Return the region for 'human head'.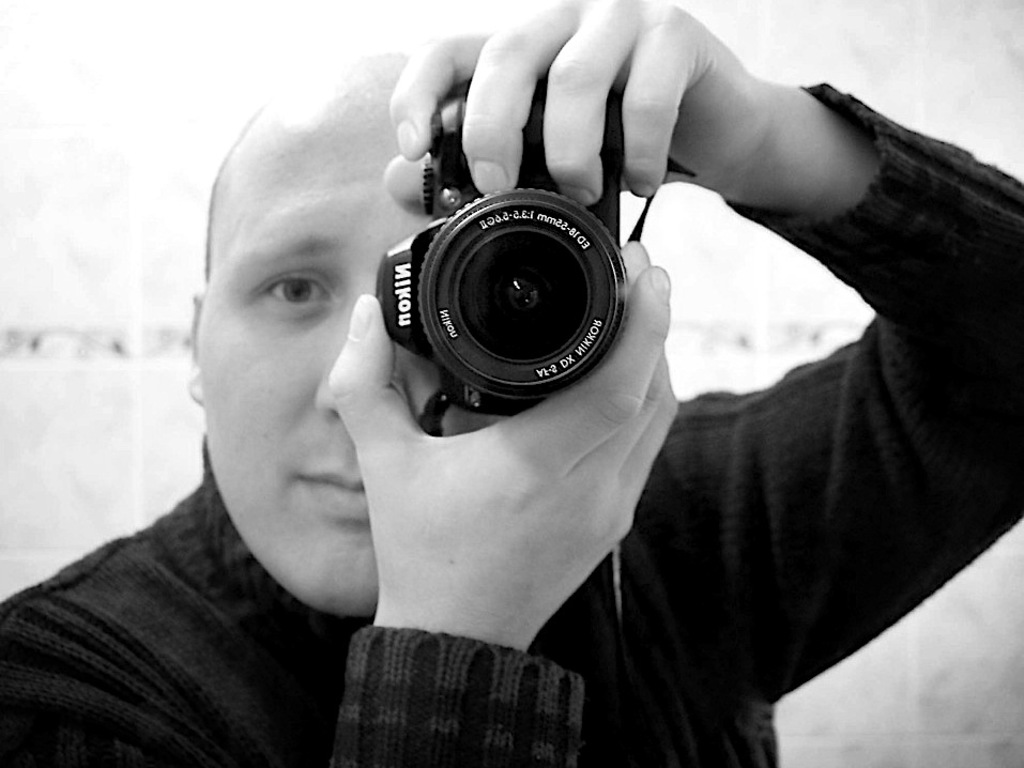
(189, 57, 398, 606).
